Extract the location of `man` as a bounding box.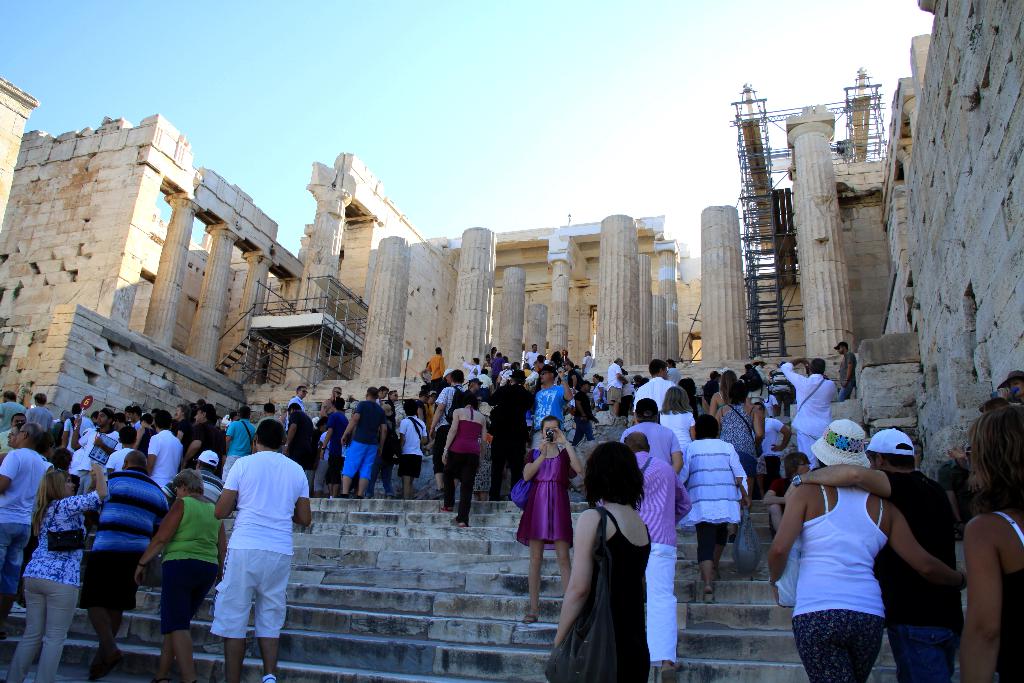
(319, 386, 346, 418).
